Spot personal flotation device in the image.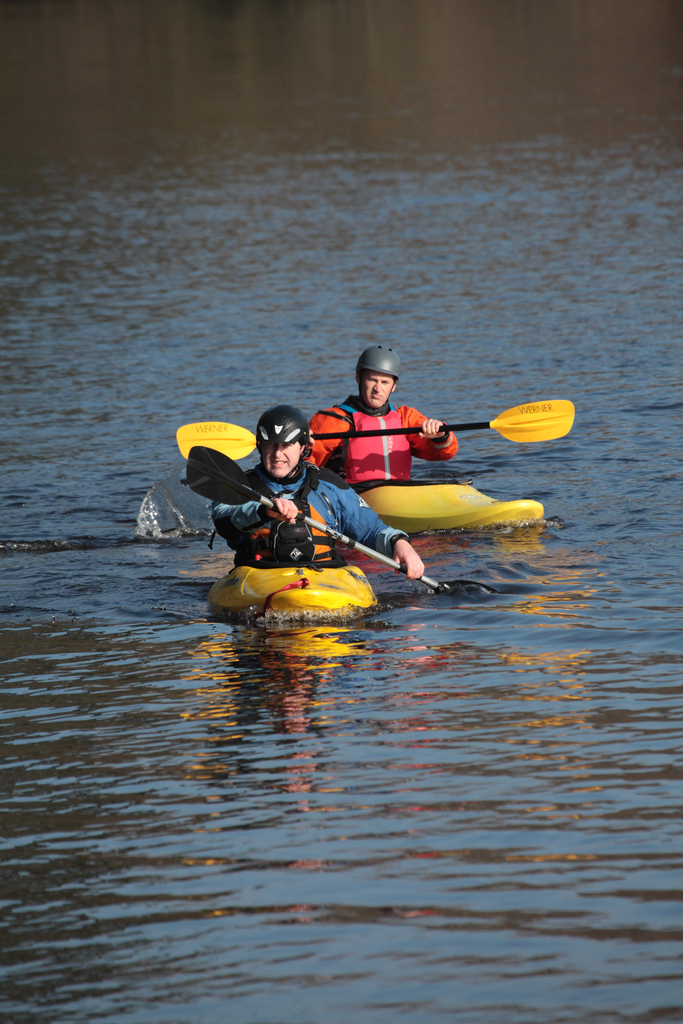
personal flotation device found at (left=334, top=399, right=415, bottom=492).
